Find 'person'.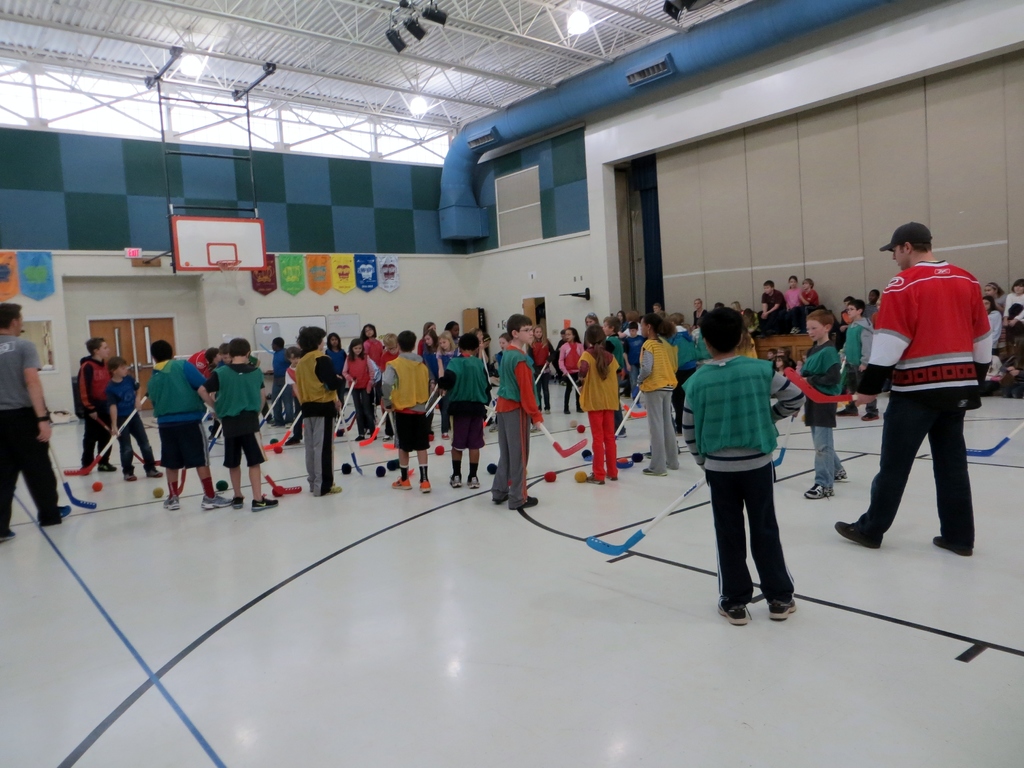
bbox(797, 279, 820, 310).
